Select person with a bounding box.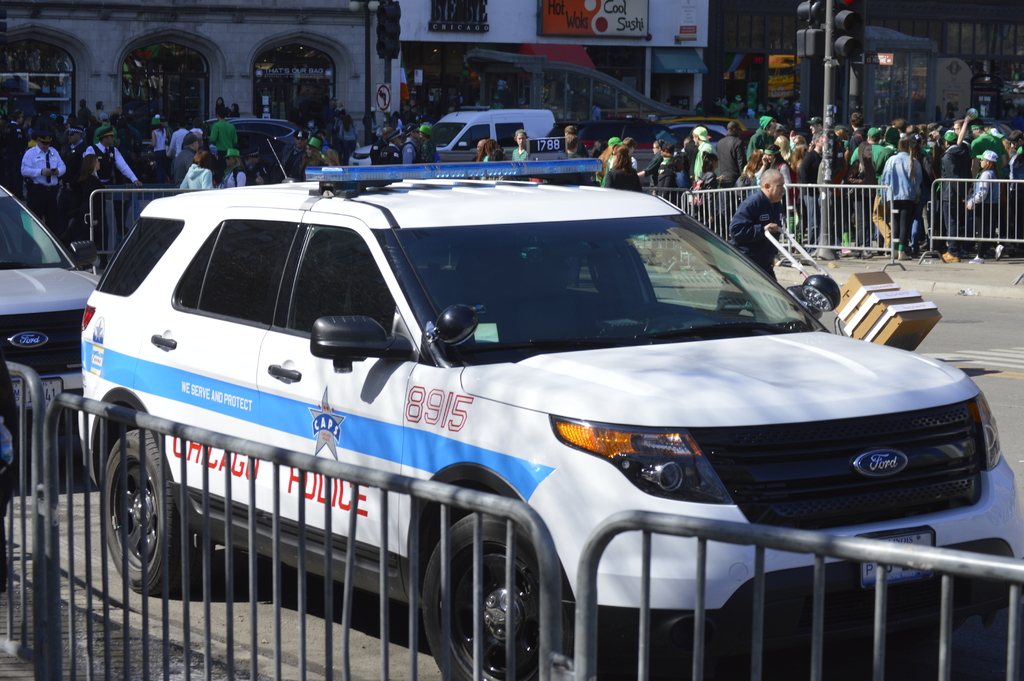
box(657, 140, 676, 186).
